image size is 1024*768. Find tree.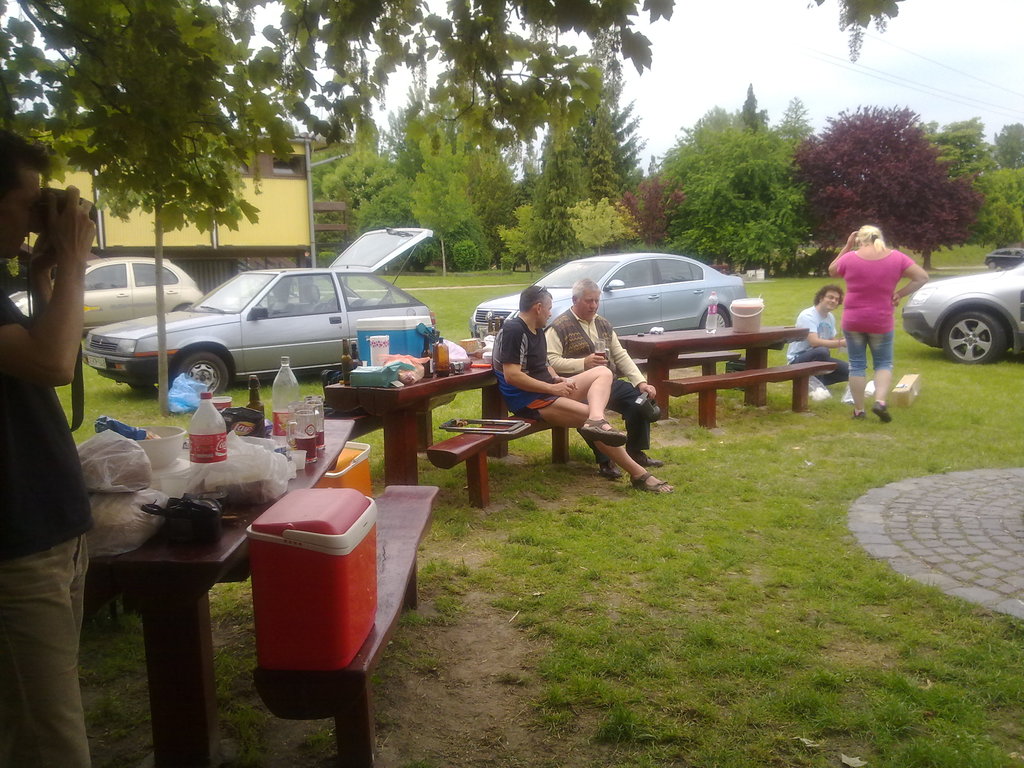
locate(639, 73, 852, 278).
